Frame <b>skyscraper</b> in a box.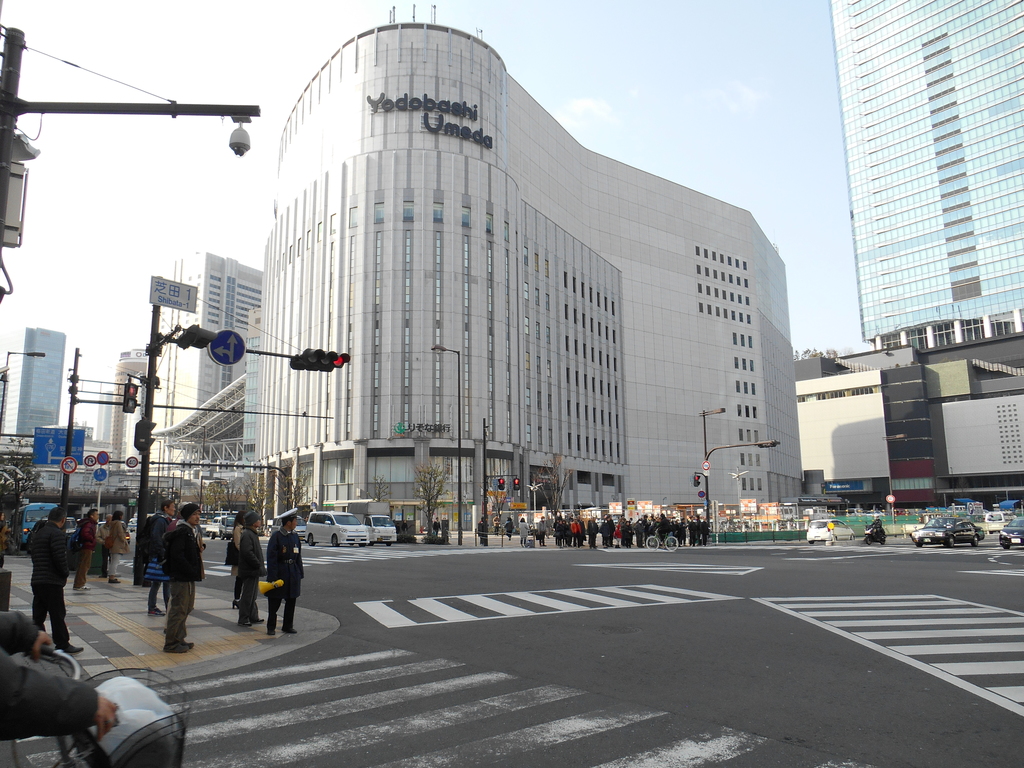
{"left": 147, "top": 252, "right": 266, "bottom": 466}.
